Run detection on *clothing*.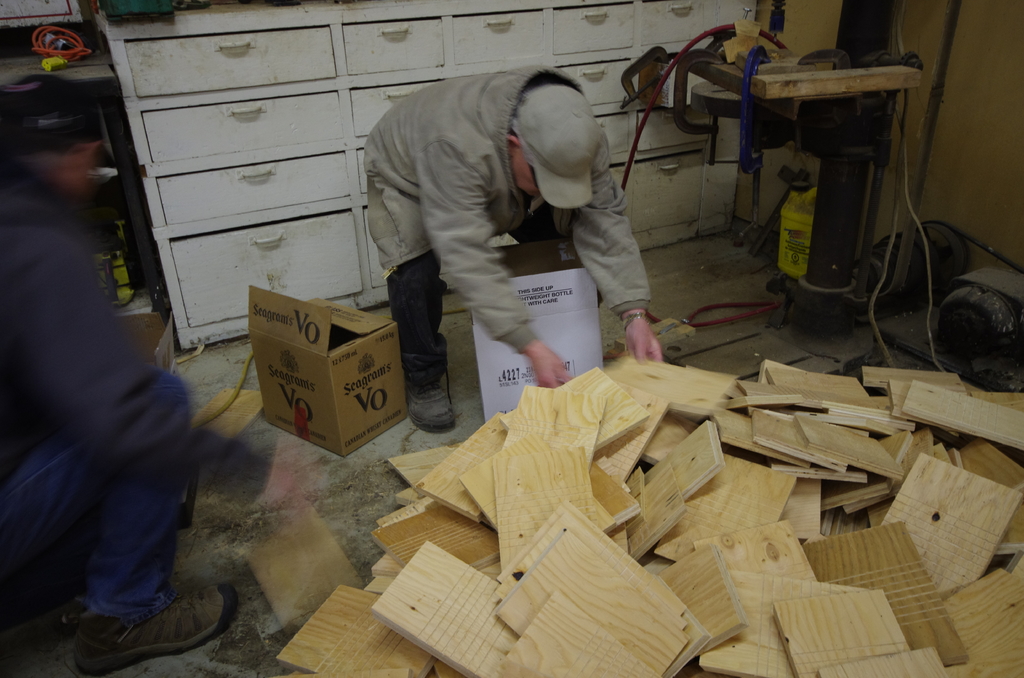
Result: [345,64,637,402].
